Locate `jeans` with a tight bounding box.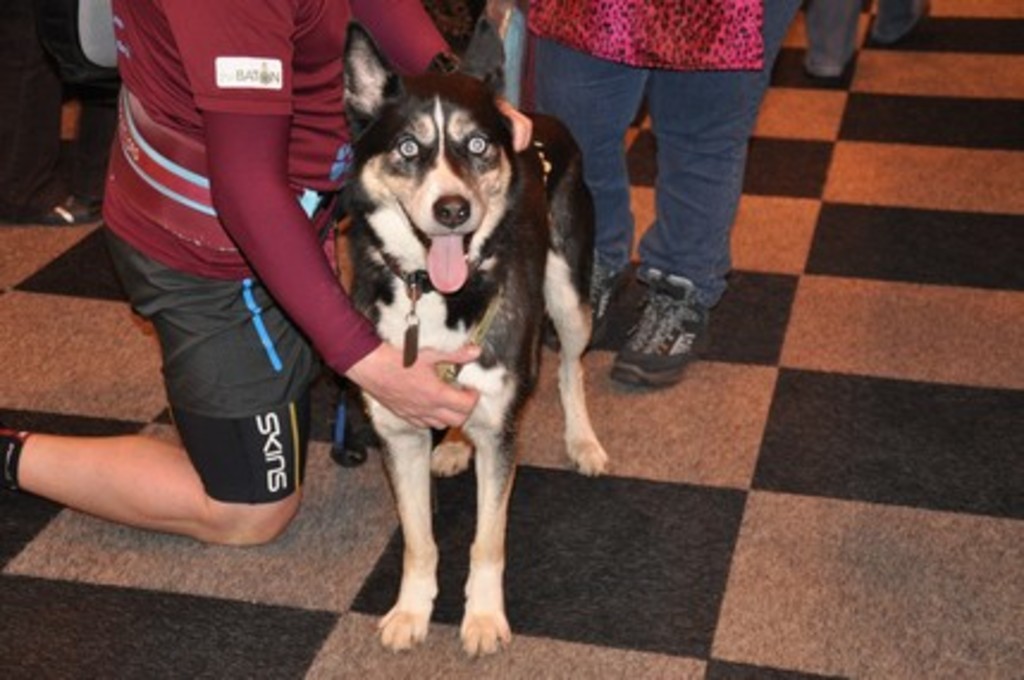
rect(537, 0, 809, 313).
